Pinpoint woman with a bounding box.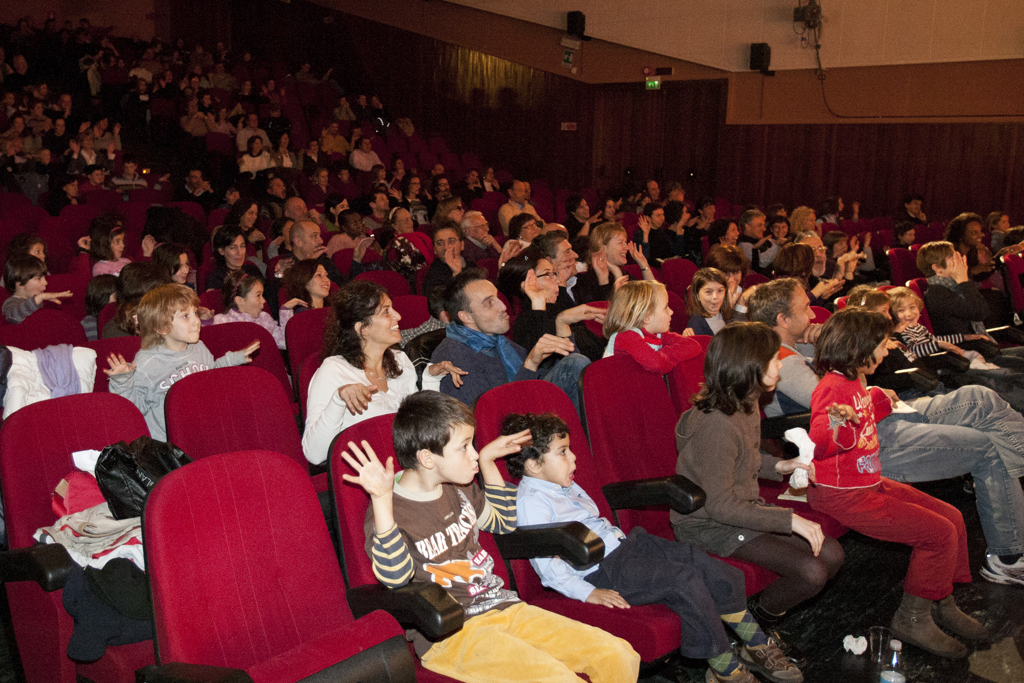
{"left": 504, "top": 214, "right": 545, "bottom": 256}.
